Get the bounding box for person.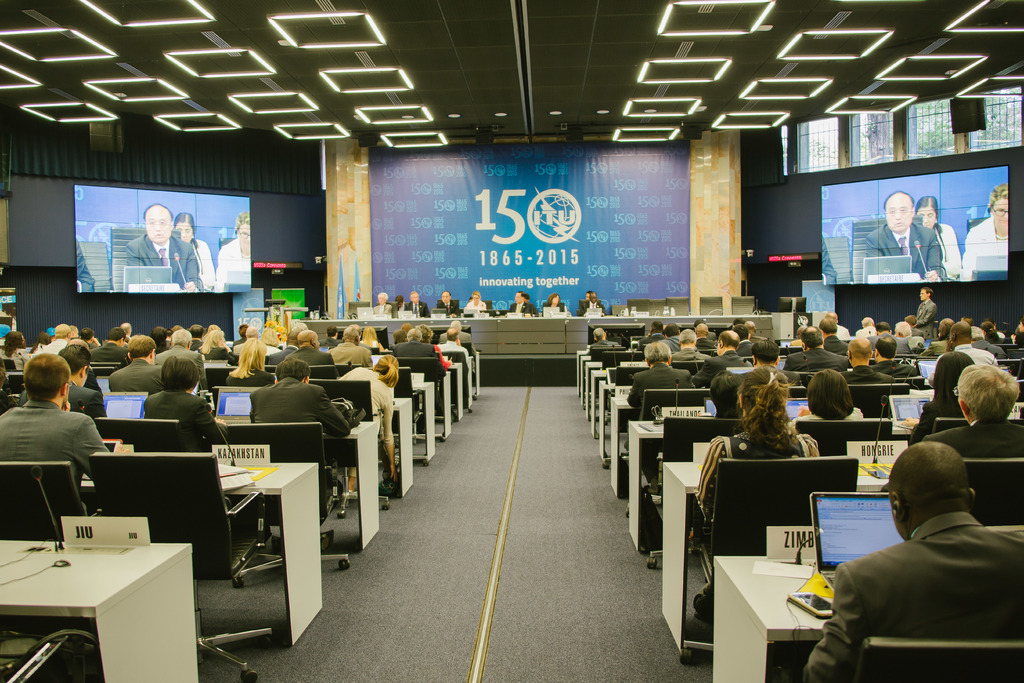
(left=220, top=215, right=258, bottom=297).
